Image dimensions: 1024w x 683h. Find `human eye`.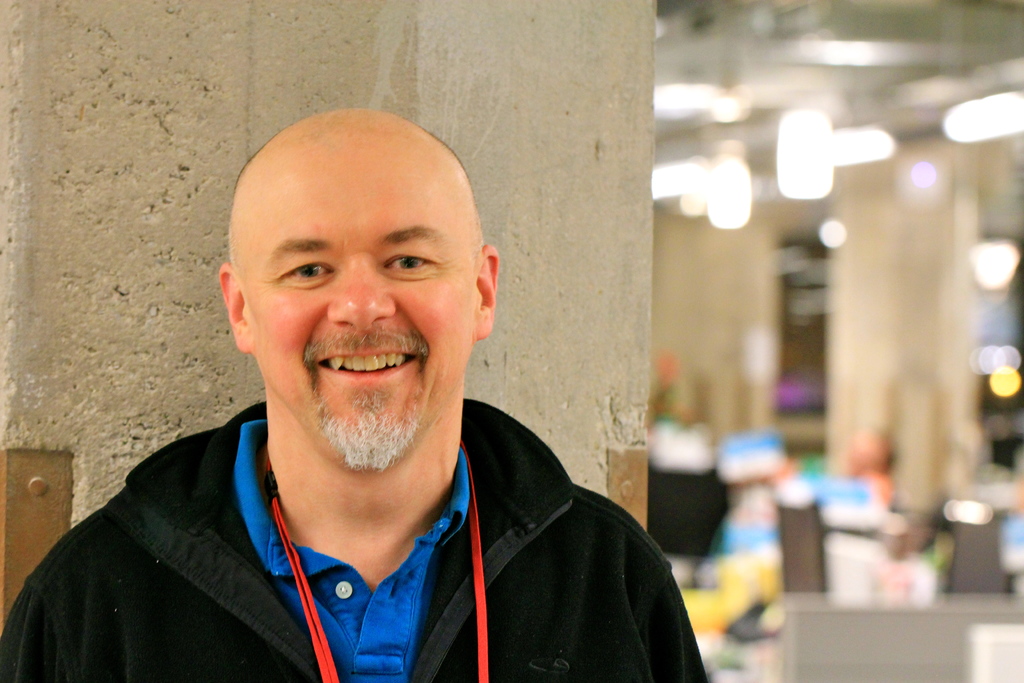
pyautogui.locateOnScreen(275, 253, 346, 290).
